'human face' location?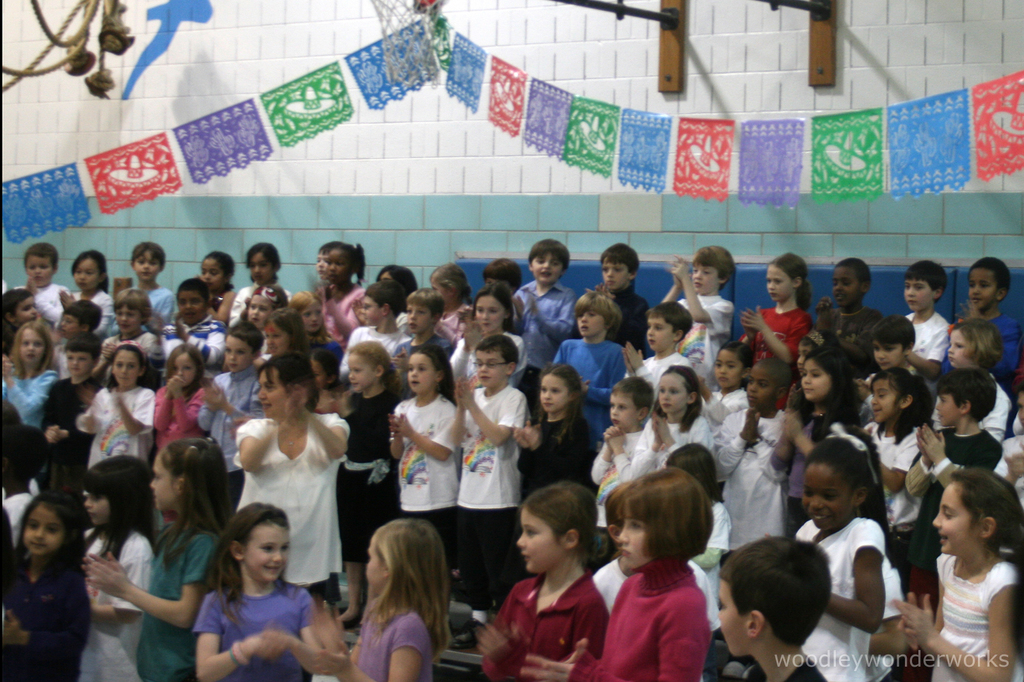
(714, 349, 742, 388)
